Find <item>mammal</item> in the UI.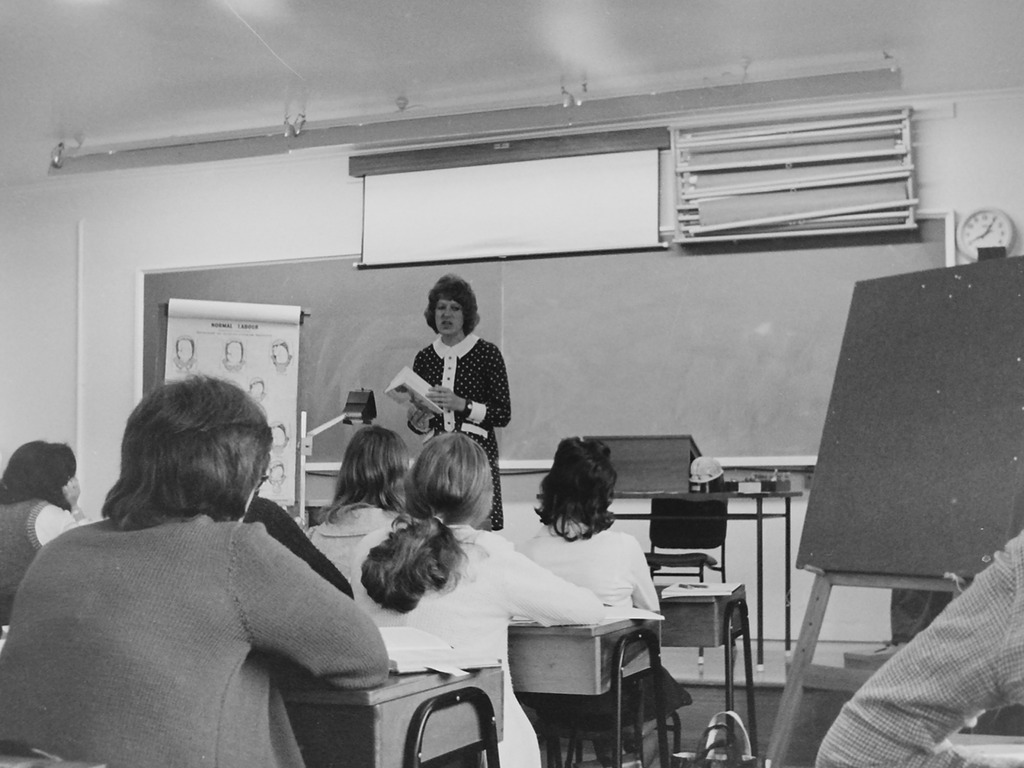
UI element at 514,433,685,765.
